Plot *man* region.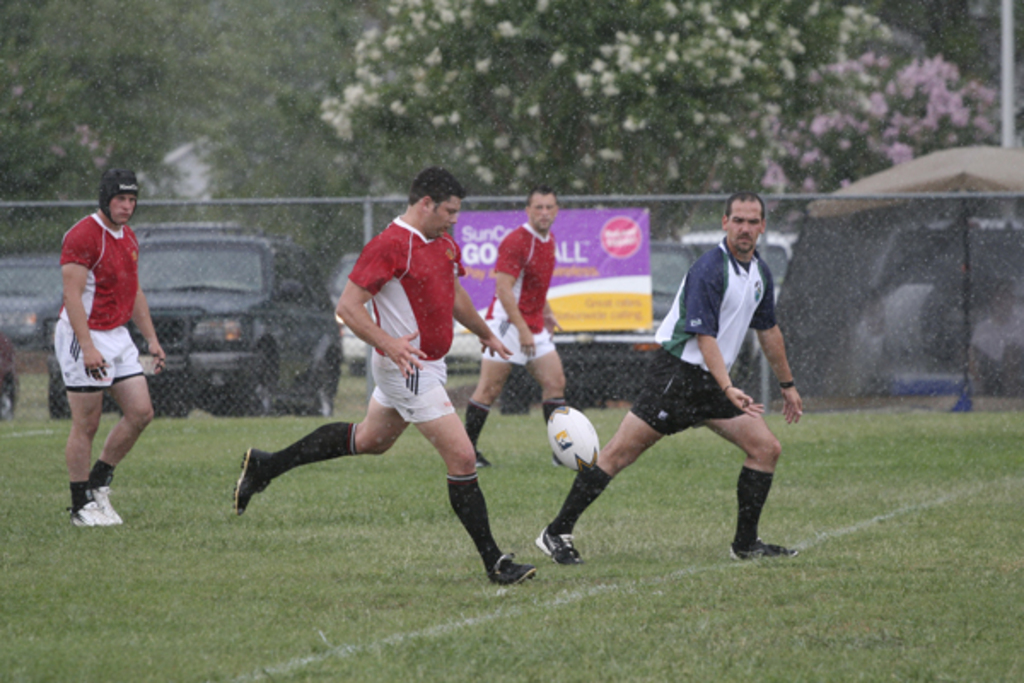
Plotted at [x1=232, y1=166, x2=536, y2=589].
